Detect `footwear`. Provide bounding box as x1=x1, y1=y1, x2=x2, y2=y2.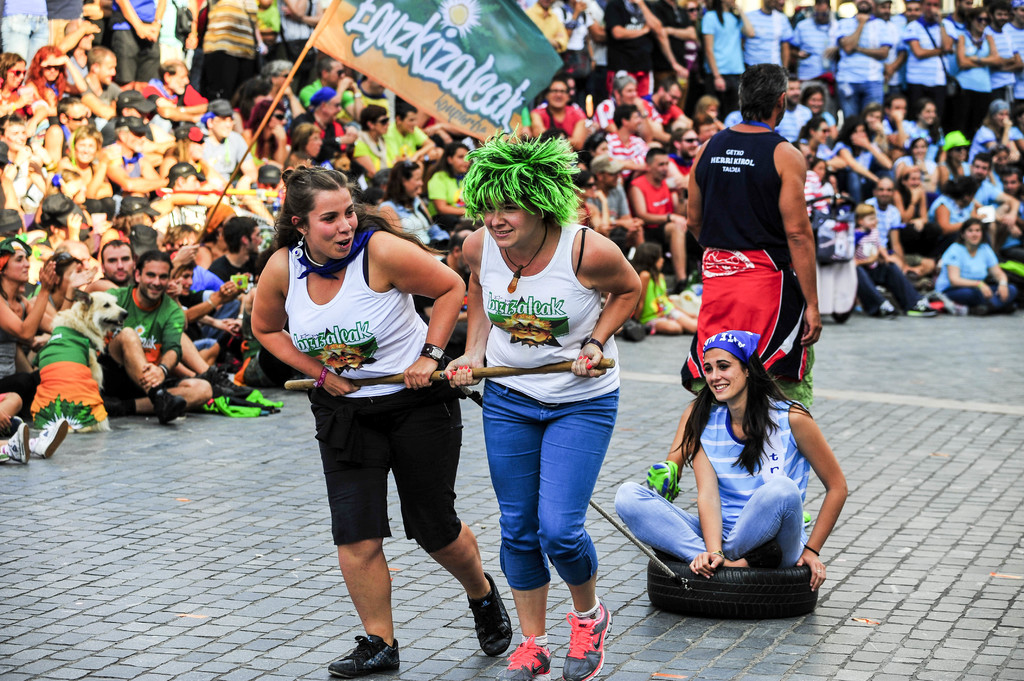
x1=461, y1=589, x2=518, y2=668.
